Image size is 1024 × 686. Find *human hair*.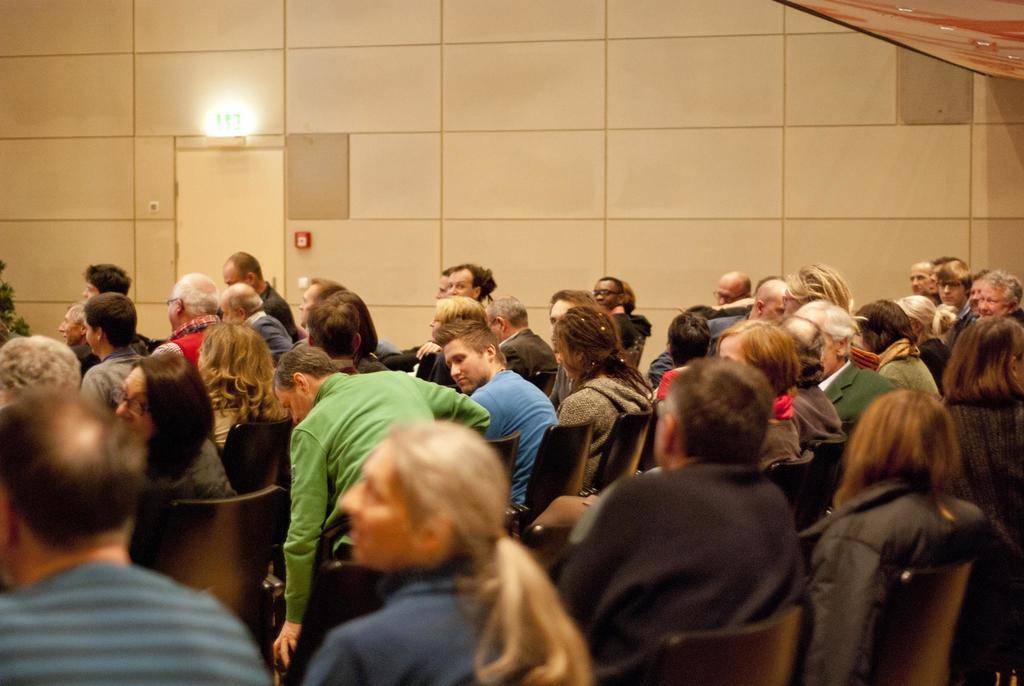
bbox=[712, 319, 802, 396].
